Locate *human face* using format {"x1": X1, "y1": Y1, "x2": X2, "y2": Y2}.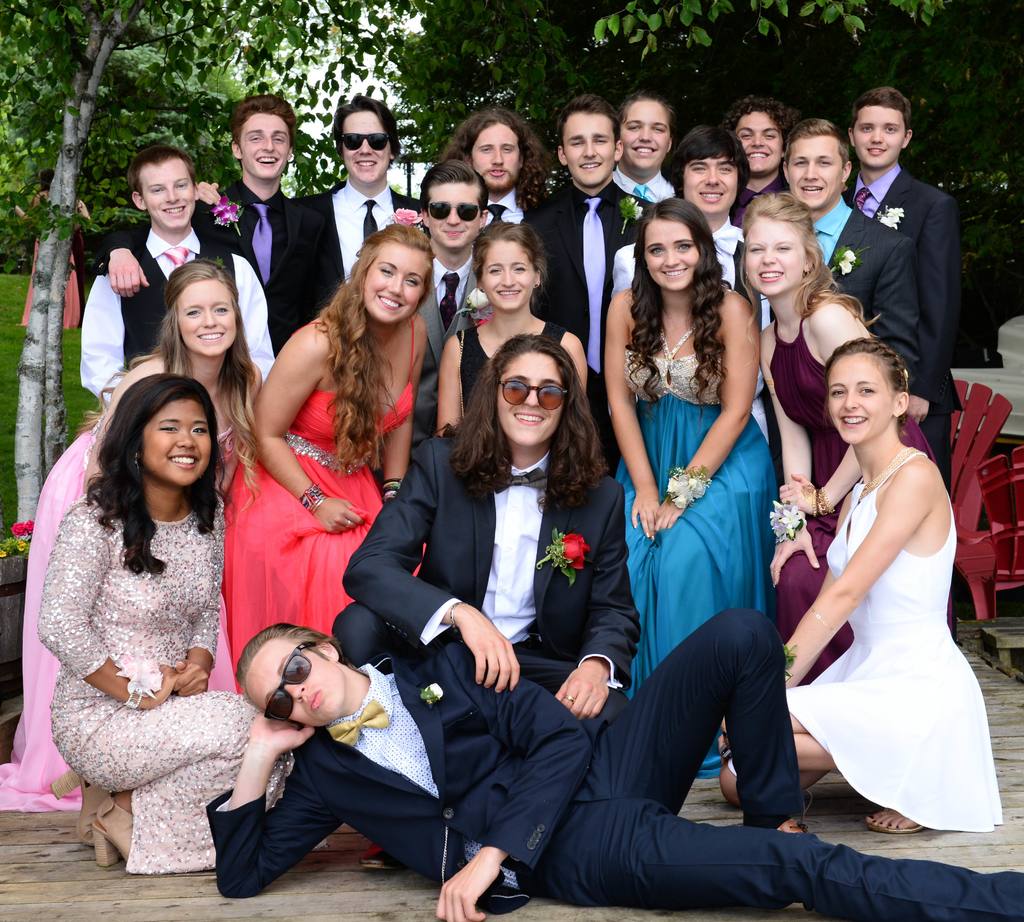
{"x1": 474, "y1": 121, "x2": 516, "y2": 186}.
